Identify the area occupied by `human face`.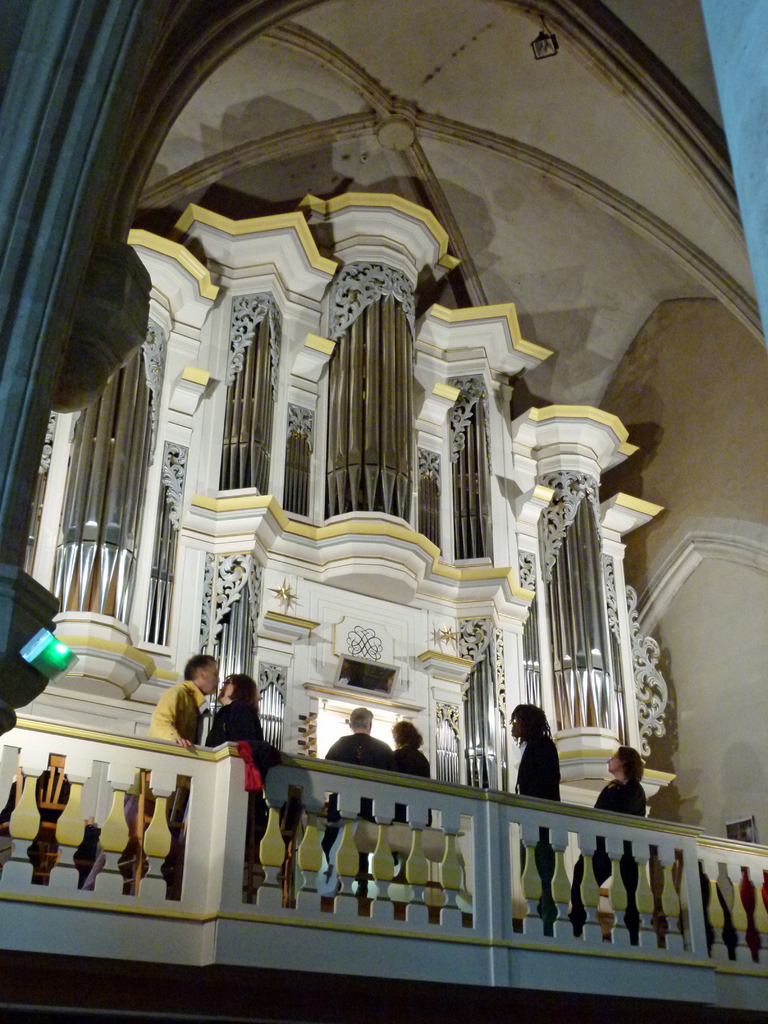
Area: region(203, 662, 220, 698).
